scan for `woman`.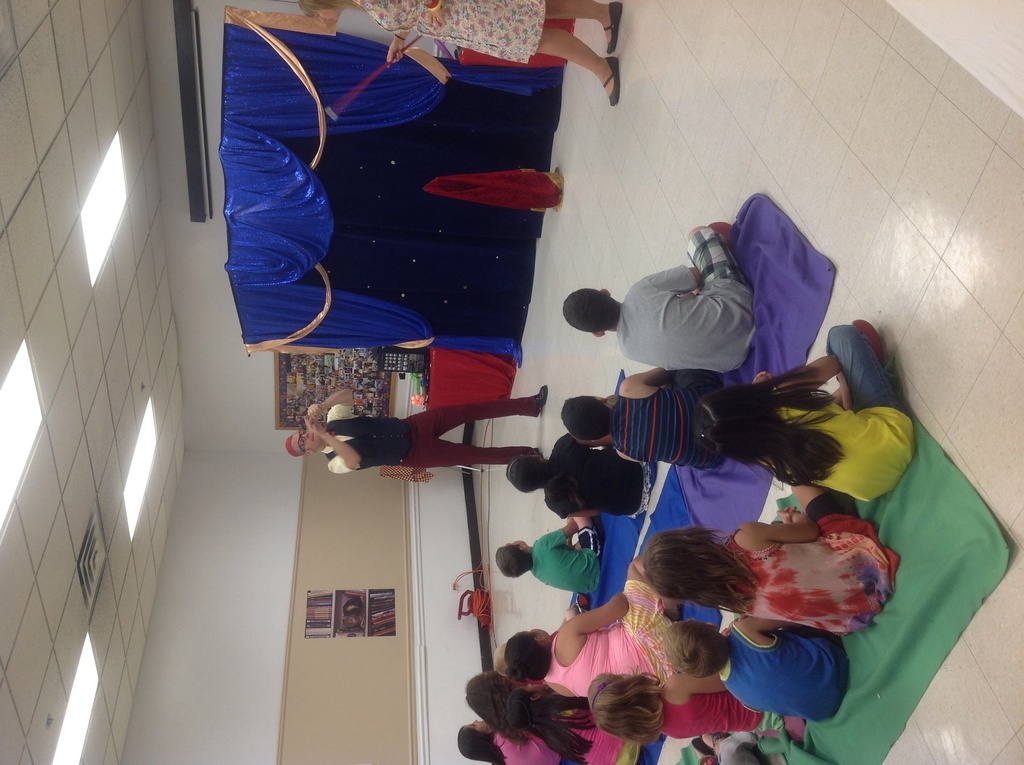
Scan result: bbox(294, 0, 620, 109).
